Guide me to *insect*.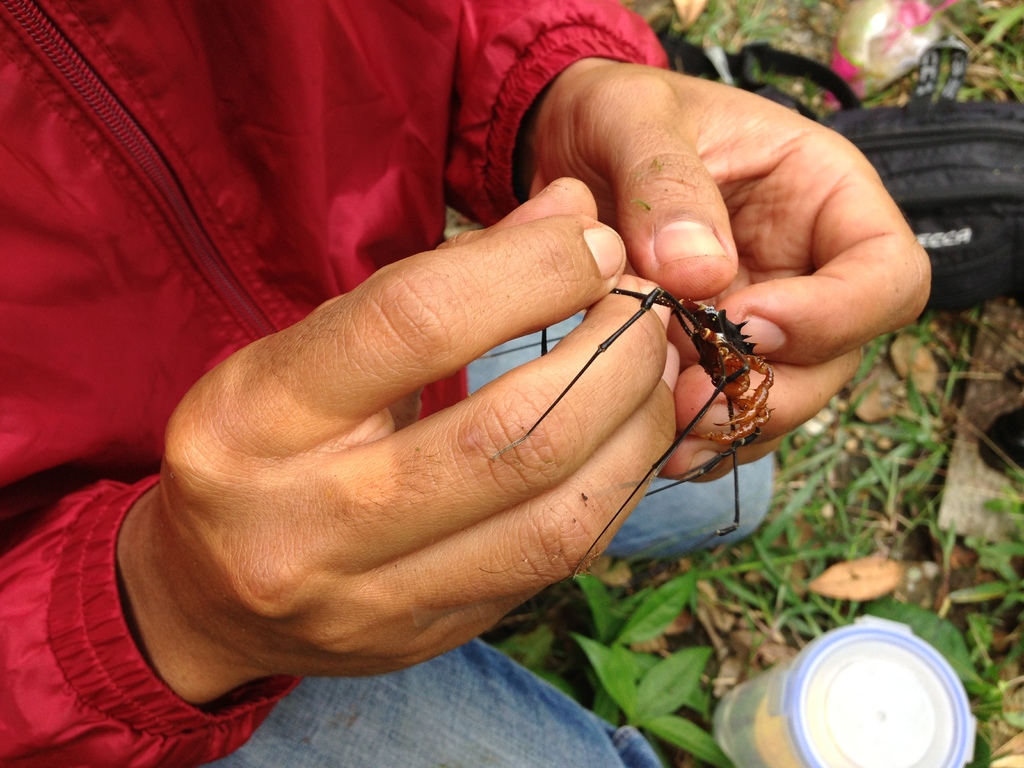
Guidance: (488,277,779,588).
